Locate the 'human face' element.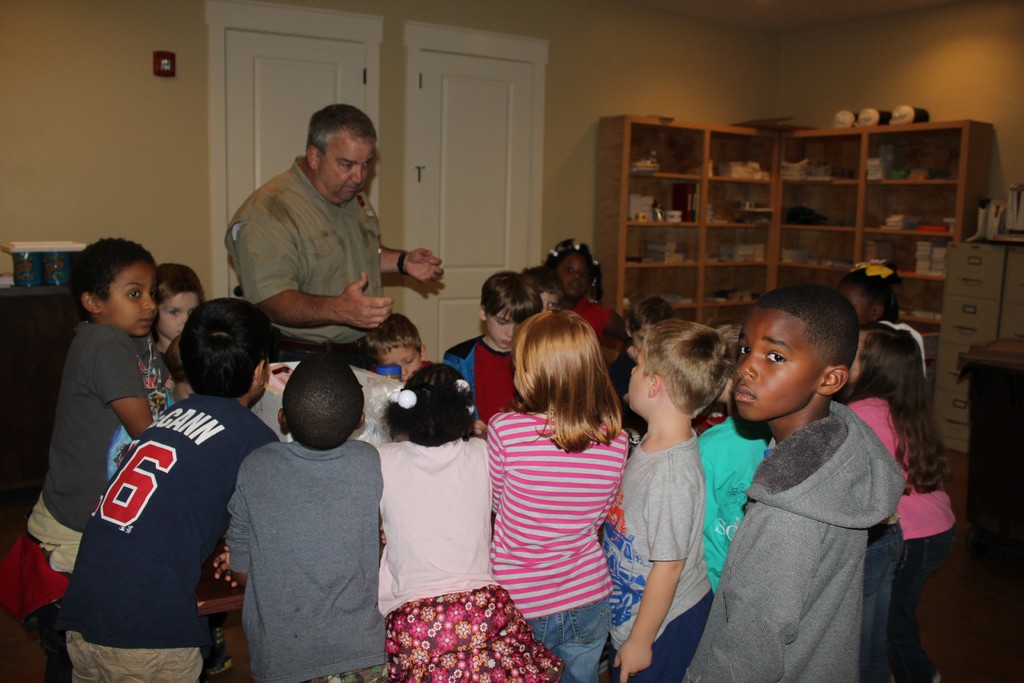
Element bbox: box(99, 262, 155, 337).
